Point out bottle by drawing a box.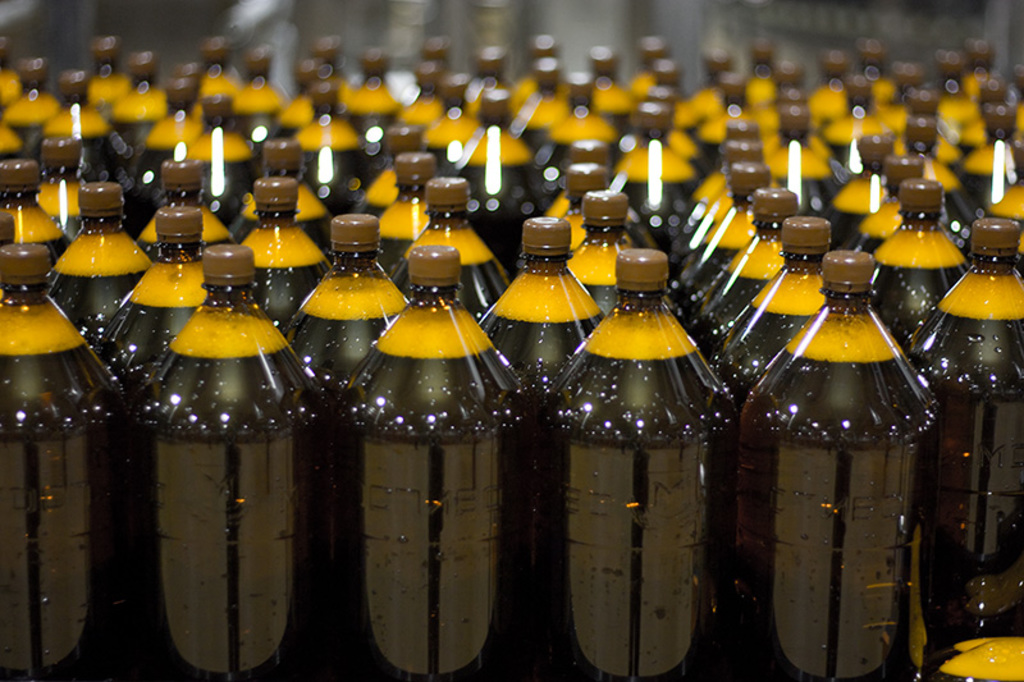
<region>682, 46, 739, 127</region>.
